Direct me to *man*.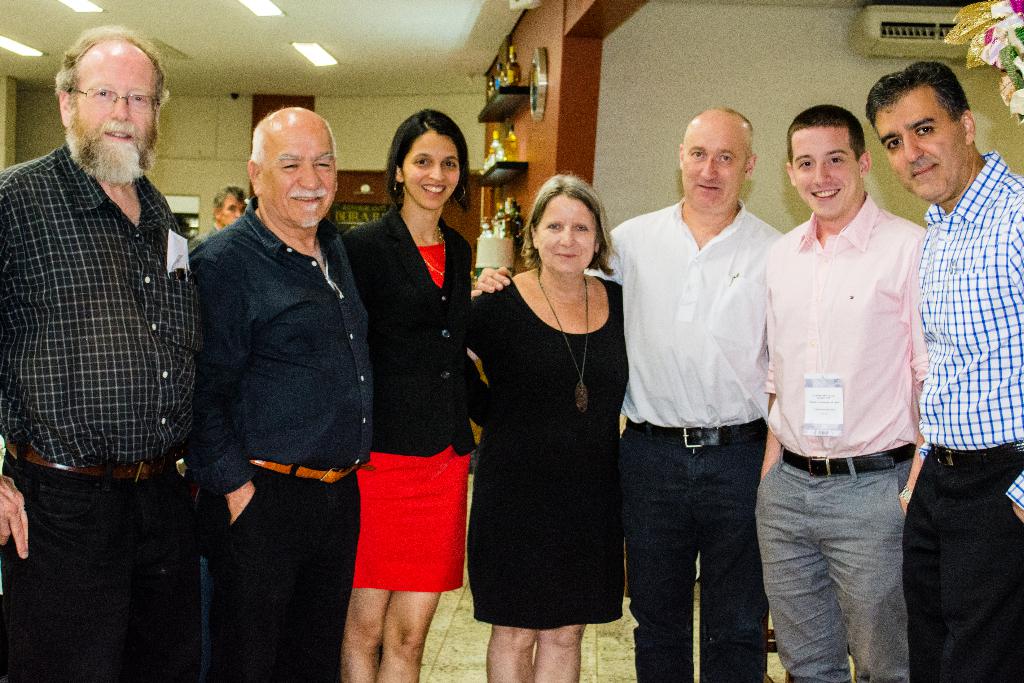
Direction: 188:186:246:249.
